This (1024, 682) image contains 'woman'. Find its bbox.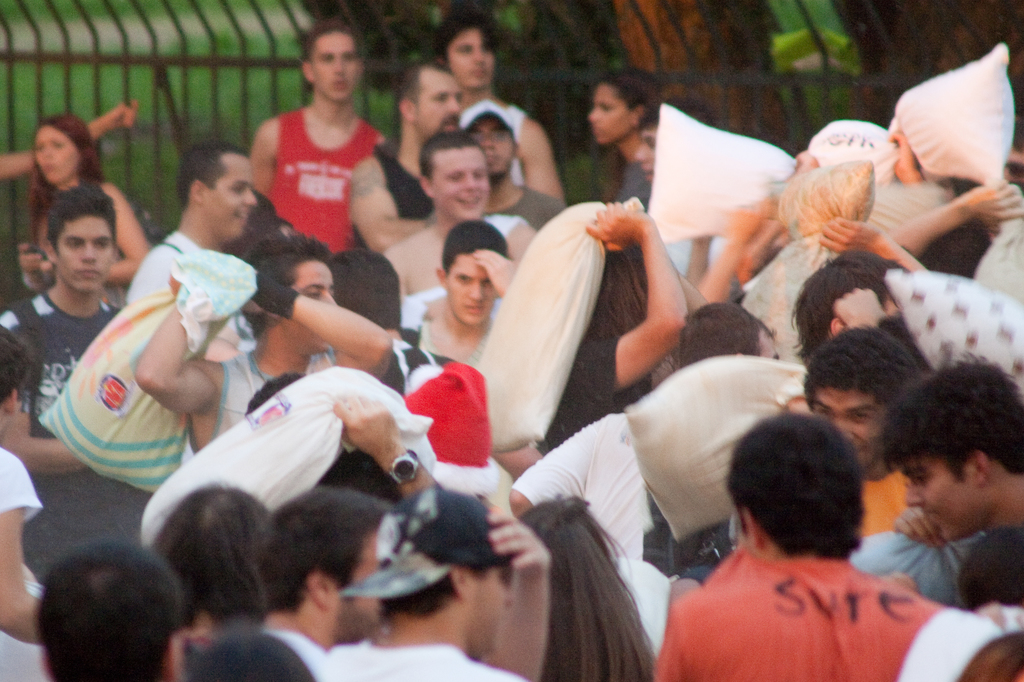
[left=579, top=56, right=665, bottom=221].
